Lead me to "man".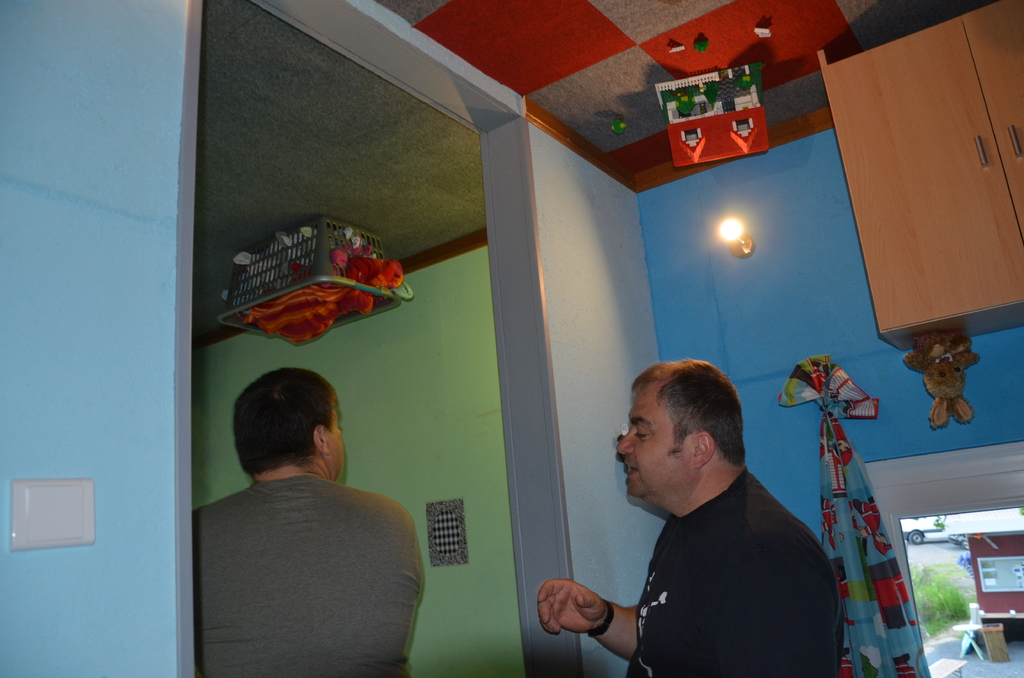
Lead to <bbox>189, 367, 429, 677</bbox>.
